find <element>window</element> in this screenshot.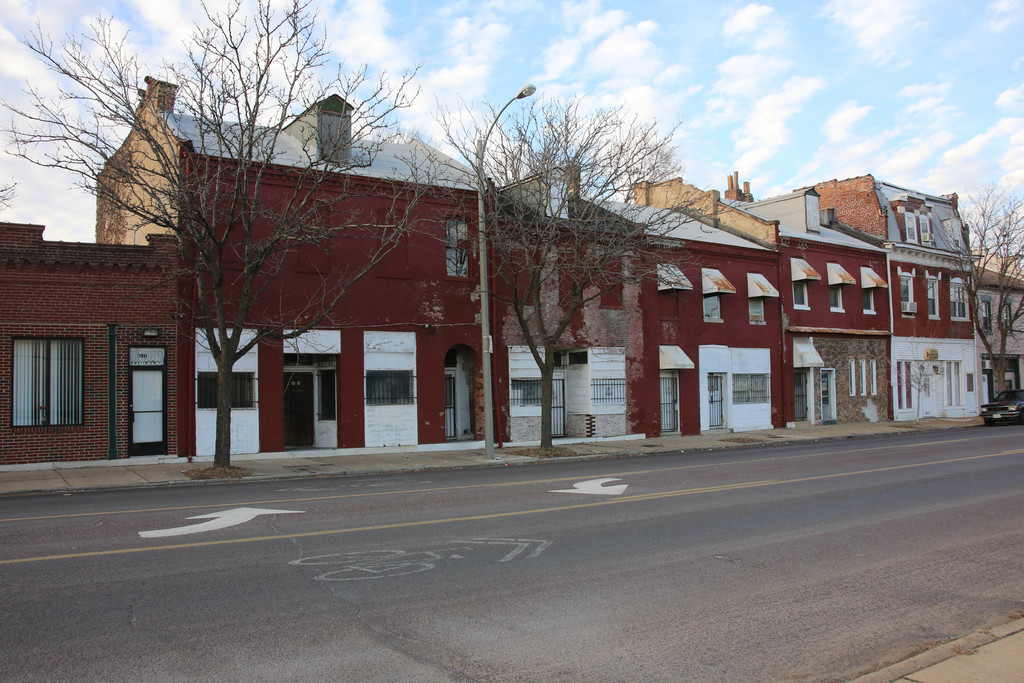
The bounding box for <element>window</element> is locate(904, 211, 916, 242).
